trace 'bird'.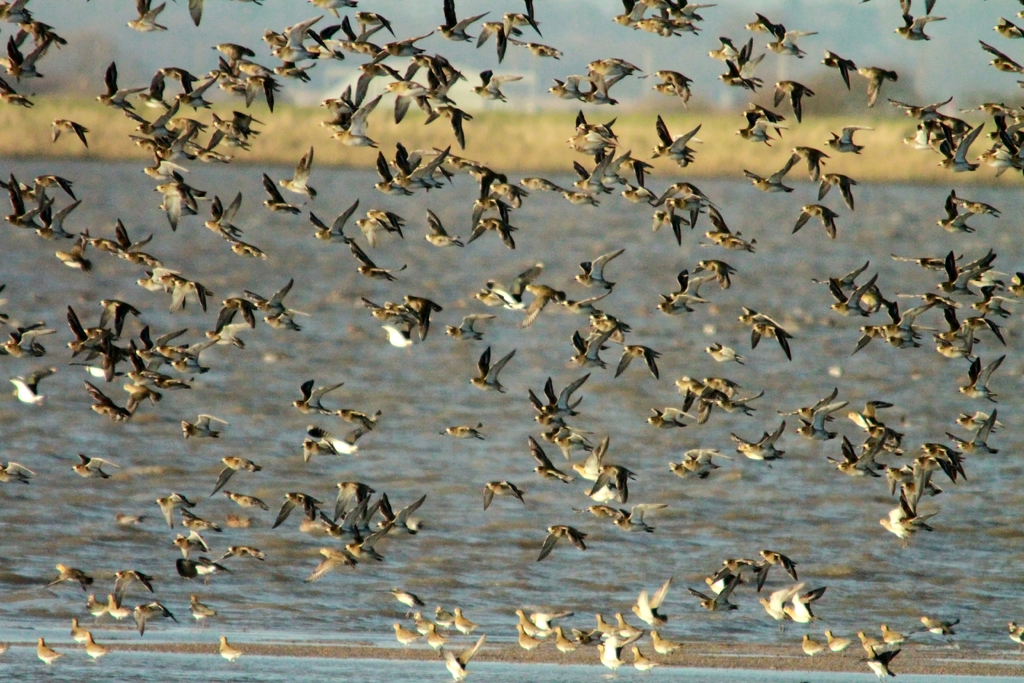
Traced to [x1=847, y1=61, x2=916, y2=106].
